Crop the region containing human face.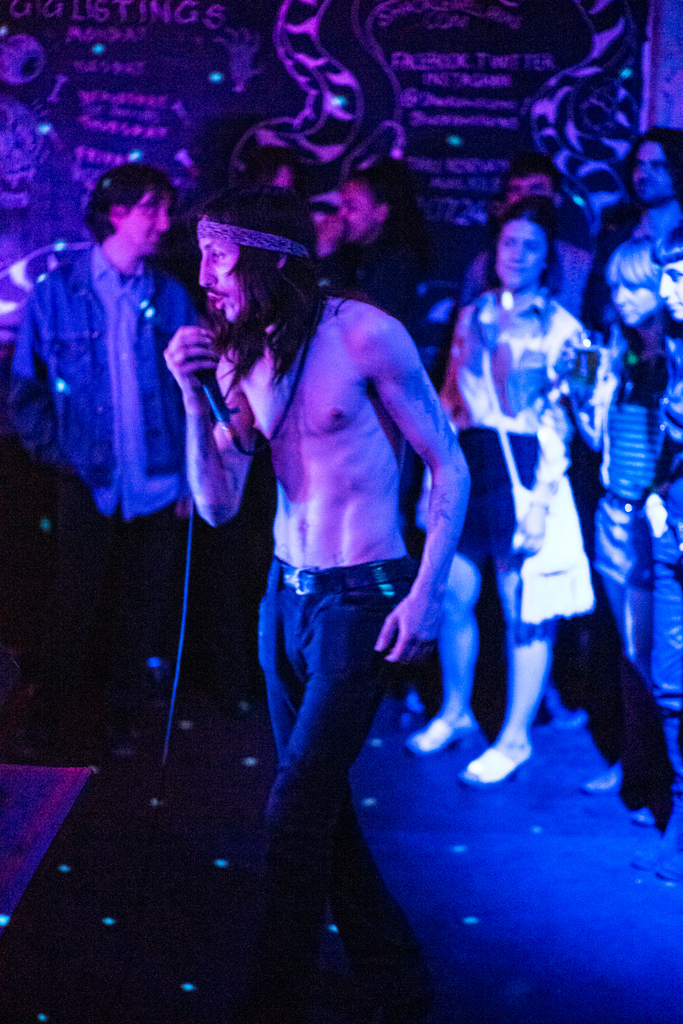
Crop region: left=126, top=195, right=167, bottom=251.
